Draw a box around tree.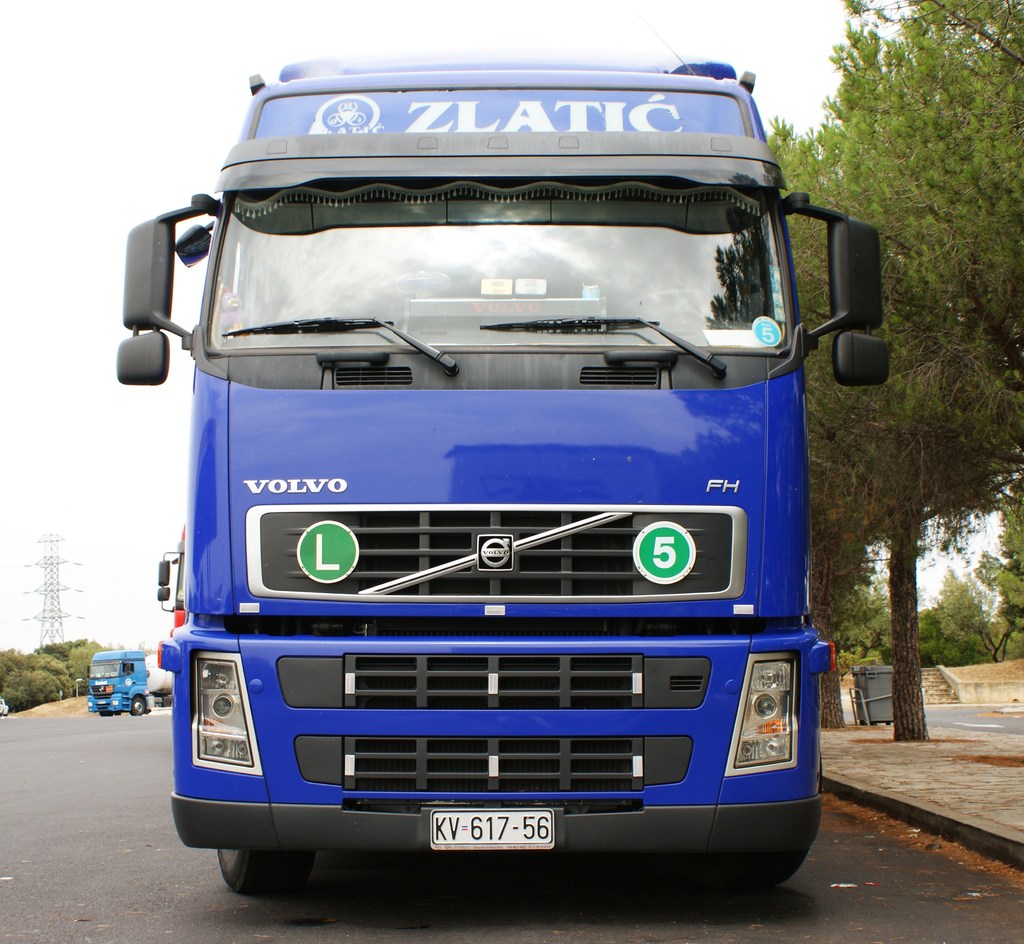
left=838, top=577, right=899, bottom=682.
